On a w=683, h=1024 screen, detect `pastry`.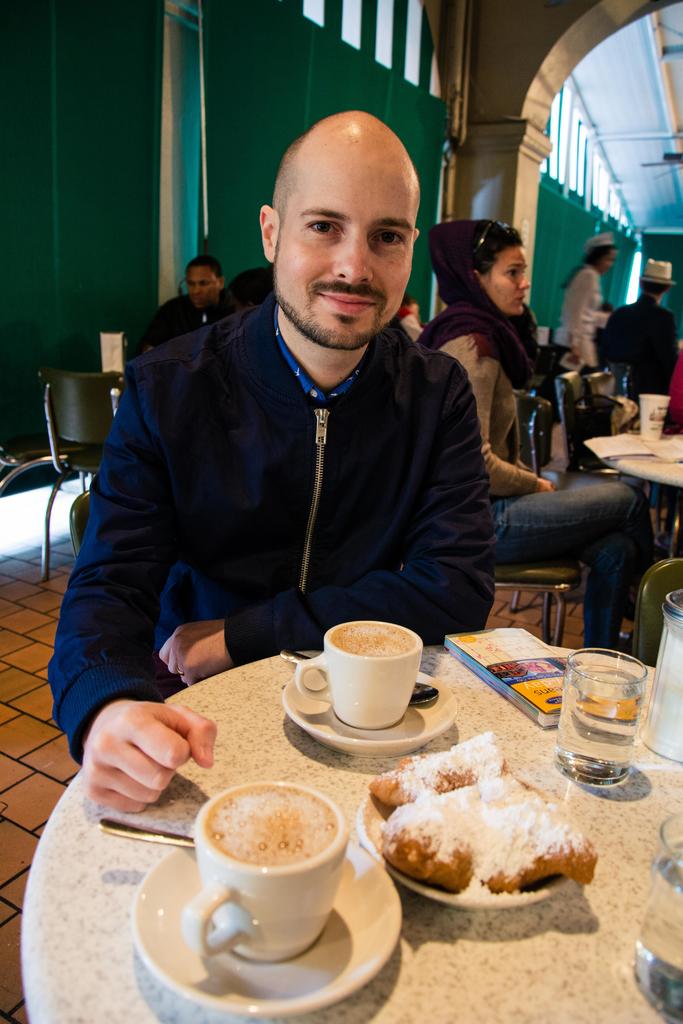
locate(391, 773, 590, 902).
